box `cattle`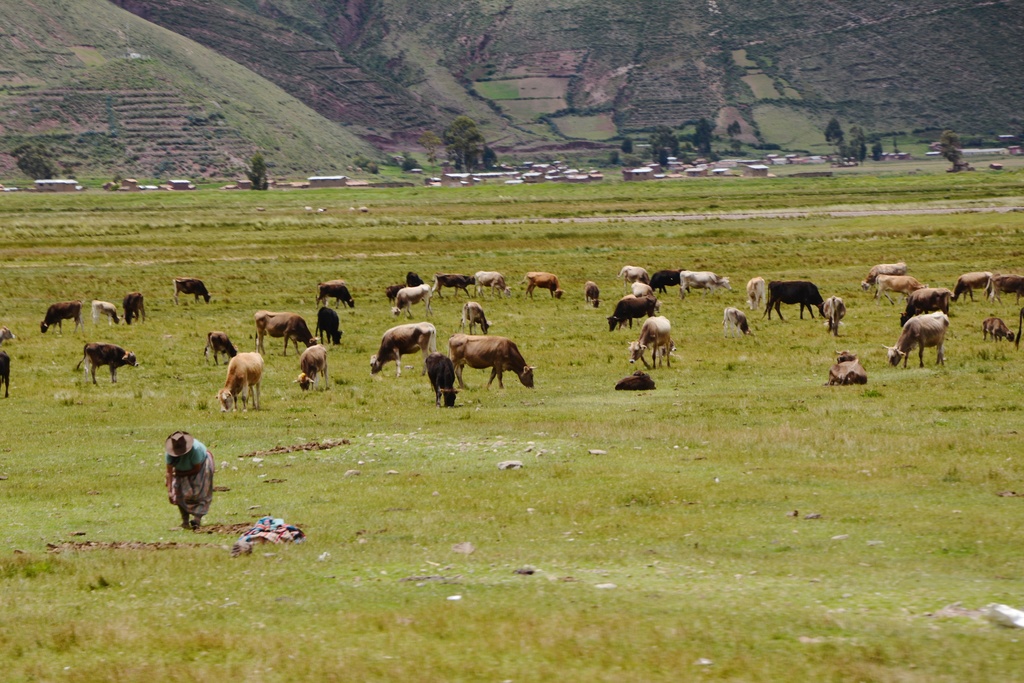
l=683, t=273, r=727, b=299
